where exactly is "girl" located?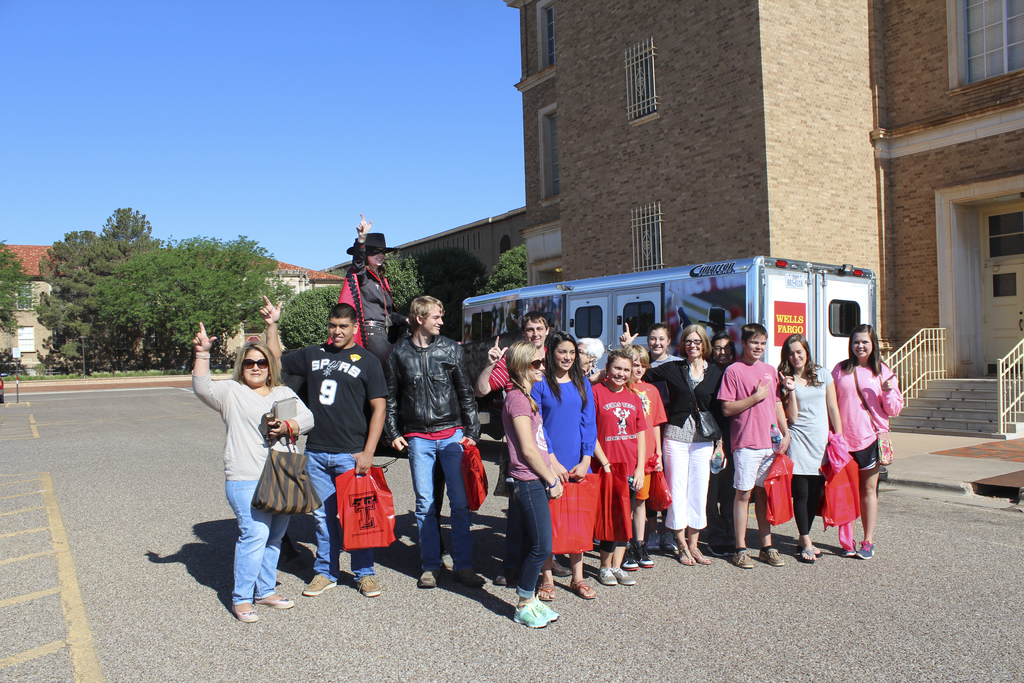
Its bounding box is {"x1": 531, "y1": 327, "x2": 600, "y2": 602}.
